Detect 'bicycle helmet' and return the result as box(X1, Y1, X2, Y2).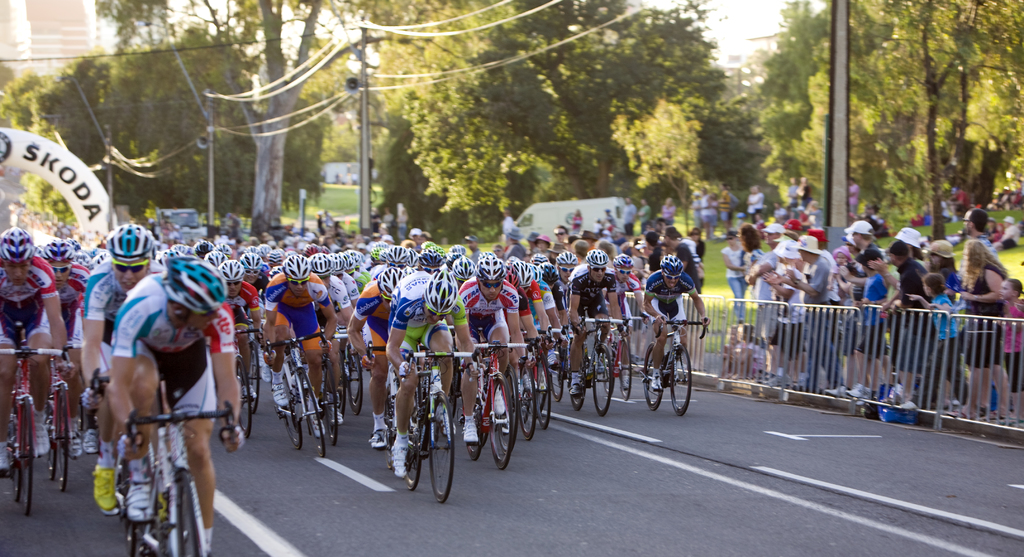
box(341, 253, 355, 271).
